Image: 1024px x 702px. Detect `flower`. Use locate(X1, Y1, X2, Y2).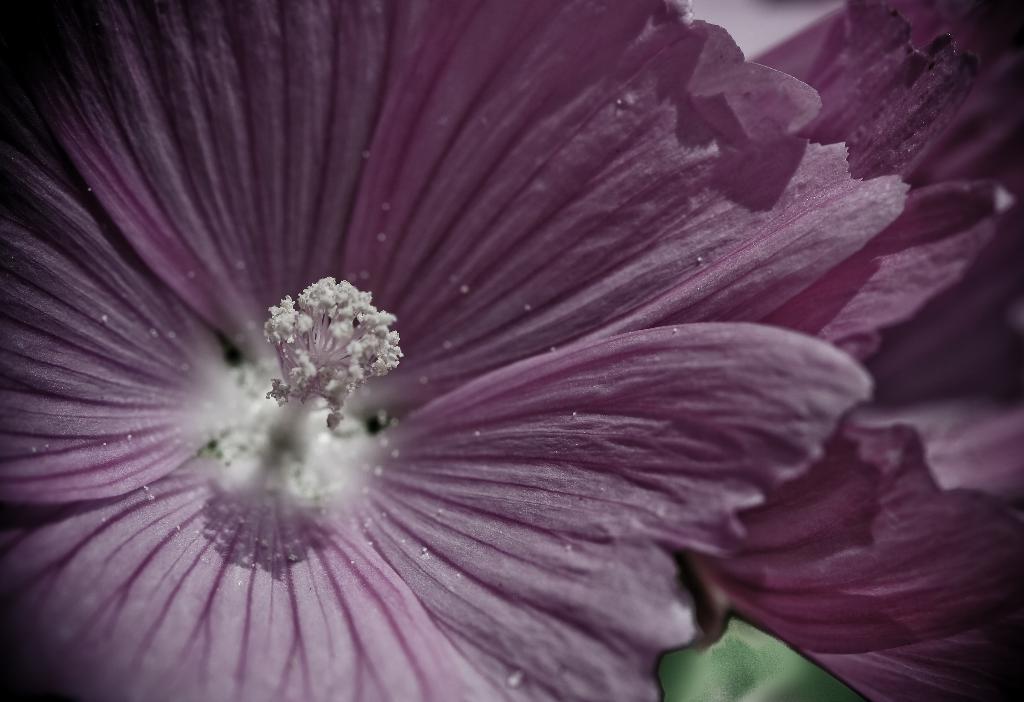
locate(679, 0, 1023, 701).
